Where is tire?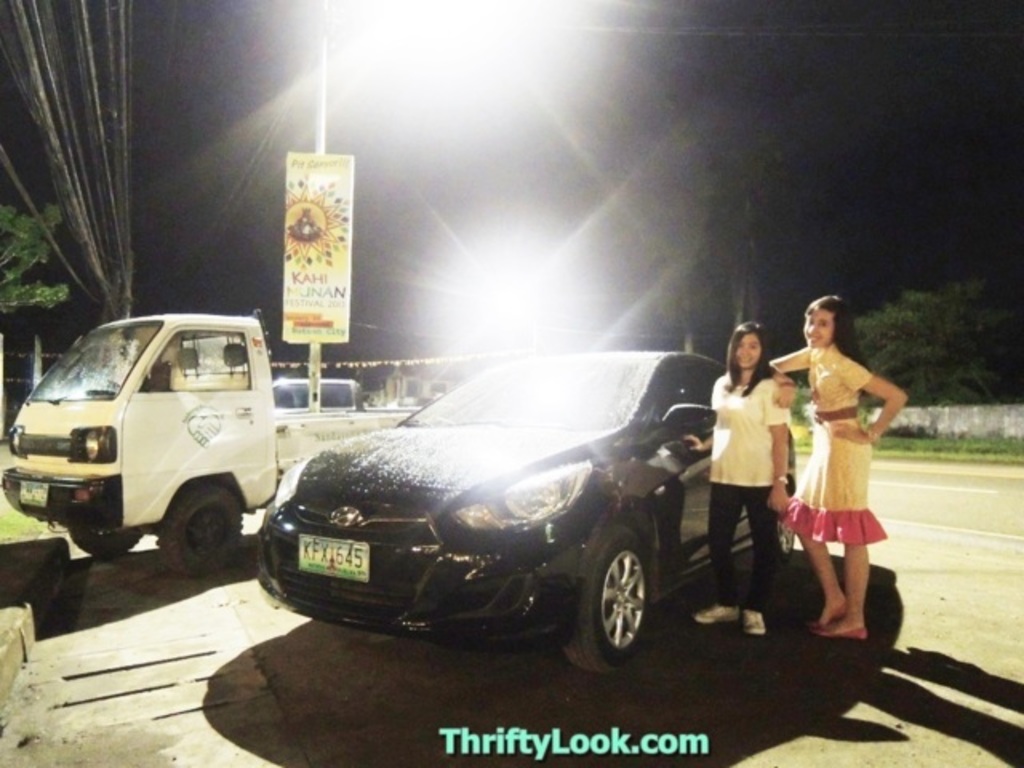
select_region(157, 483, 245, 582).
